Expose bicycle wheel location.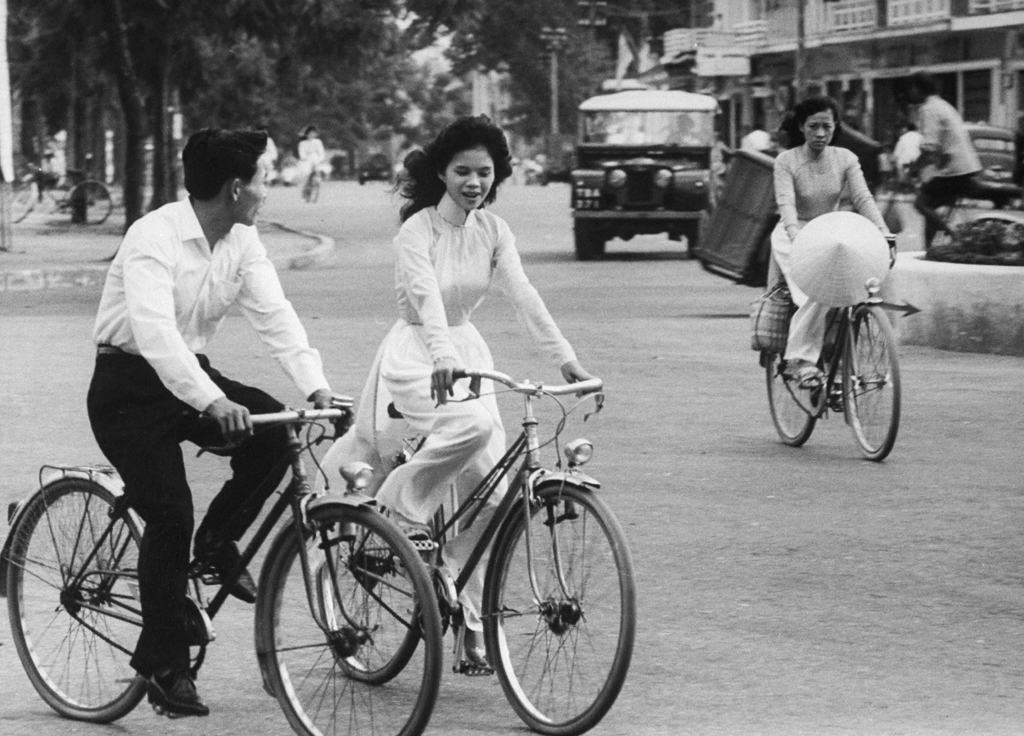
Exposed at rect(486, 477, 635, 735).
